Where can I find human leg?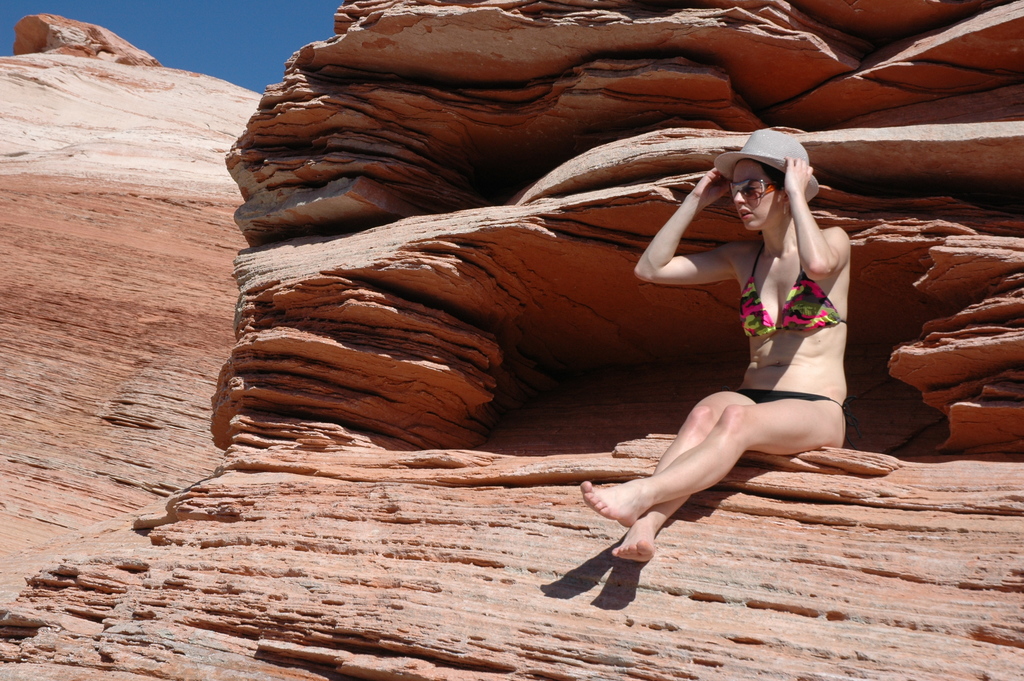
You can find it at <region>594, 369, 796, 573</region>.
